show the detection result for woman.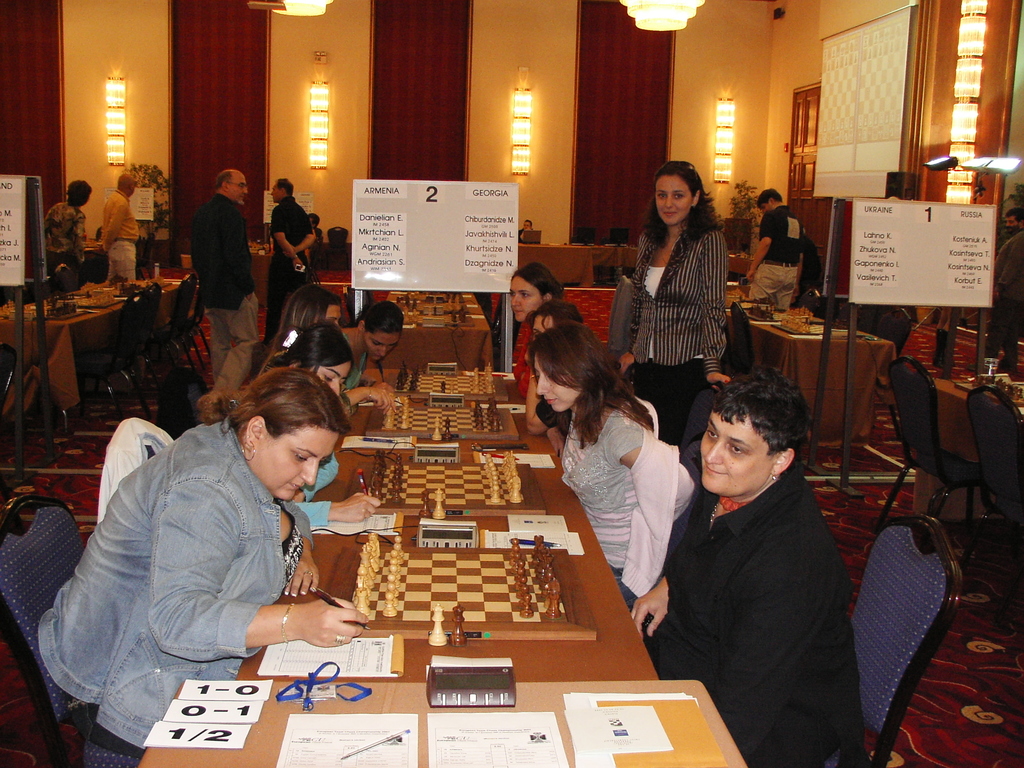
rect(528, 322, 698, 613).
